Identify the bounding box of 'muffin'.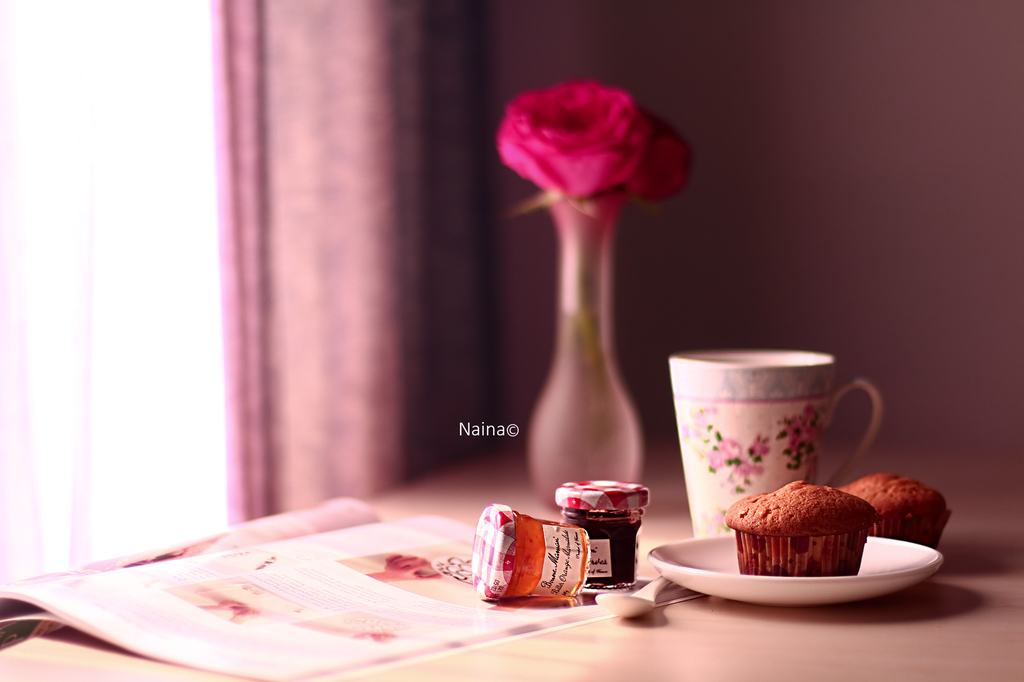
838,466,960,553.
